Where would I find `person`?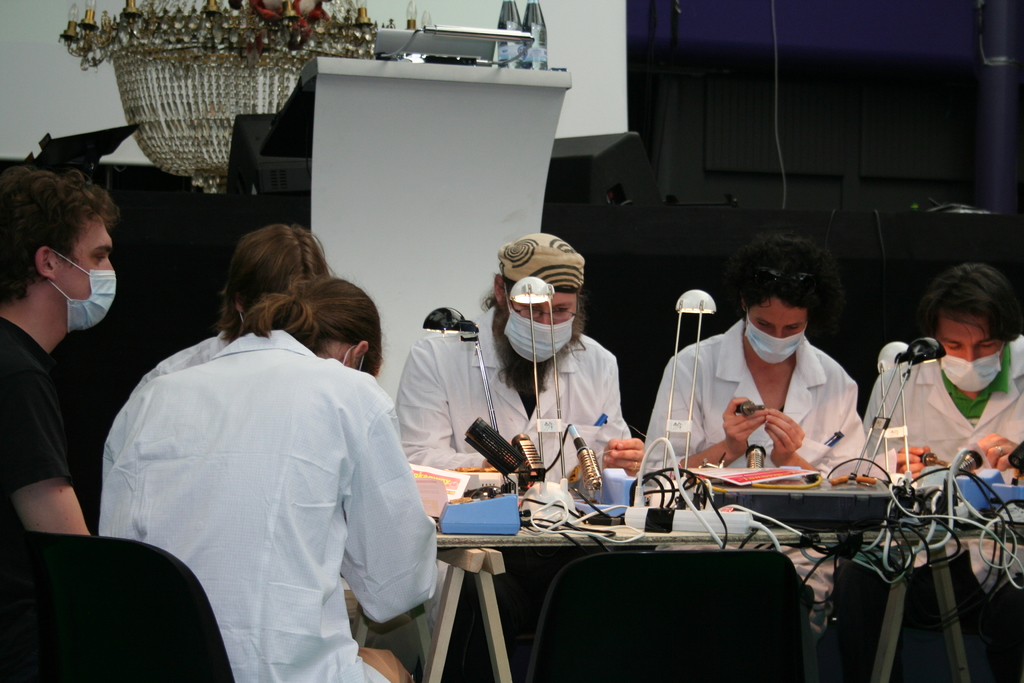
At <box>0,168,122,534</box>.
